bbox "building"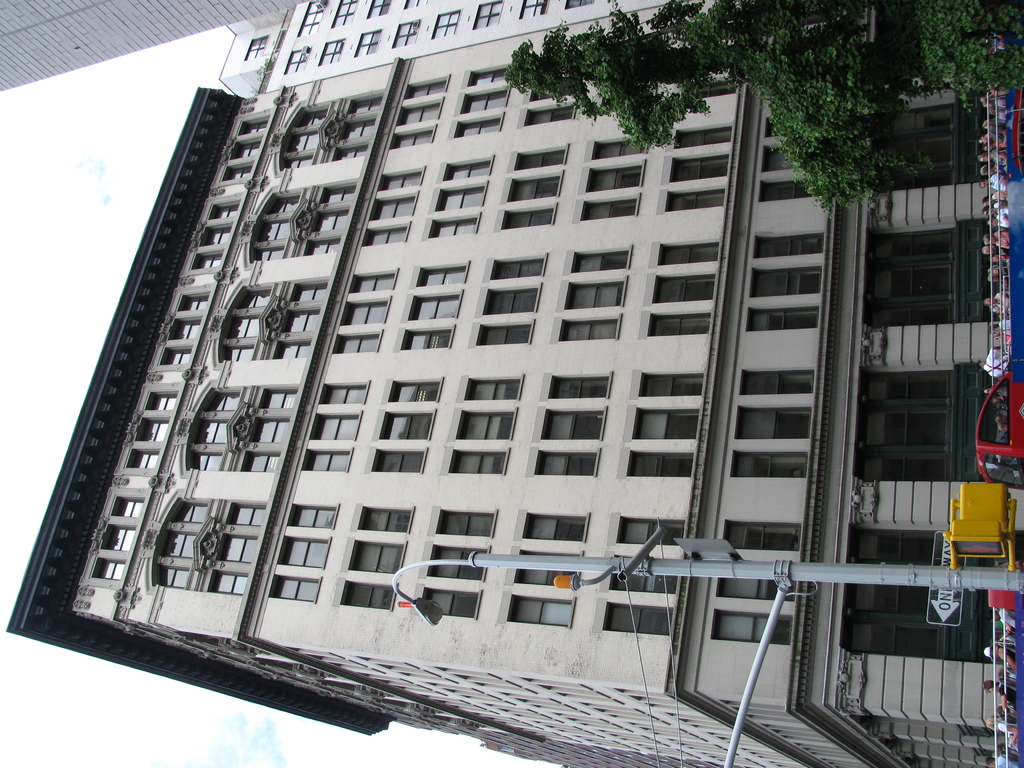
[left=0, top=0, right=314, bottom=93]
